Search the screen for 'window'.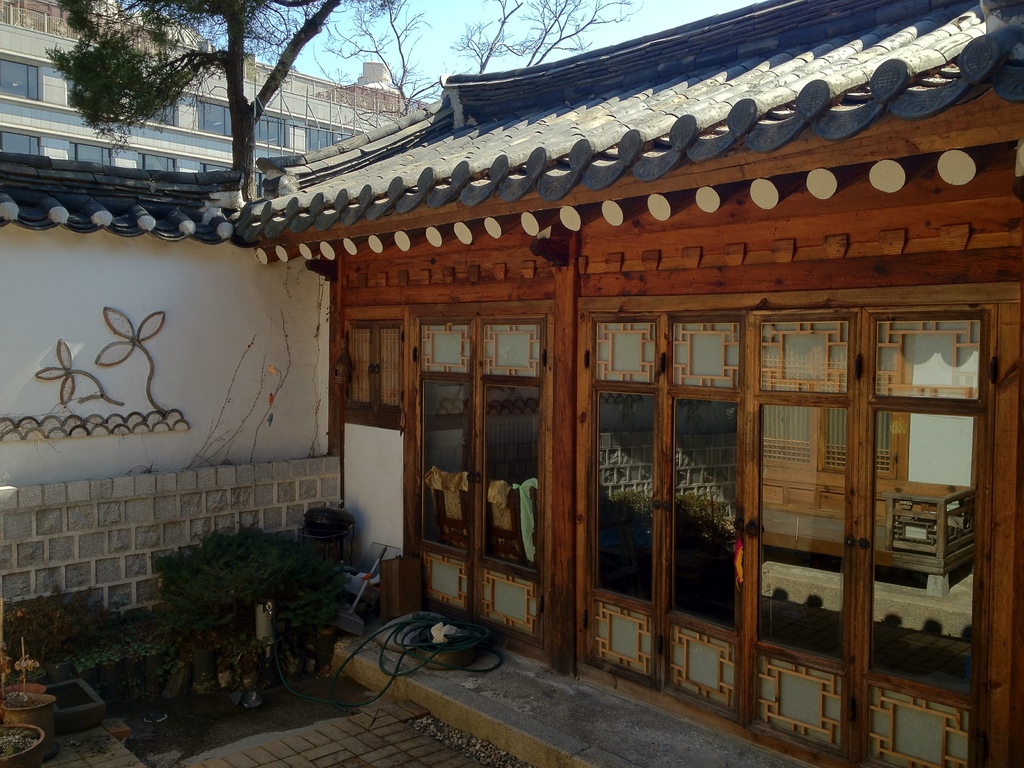
Found at 253, 108, 285, 141.
